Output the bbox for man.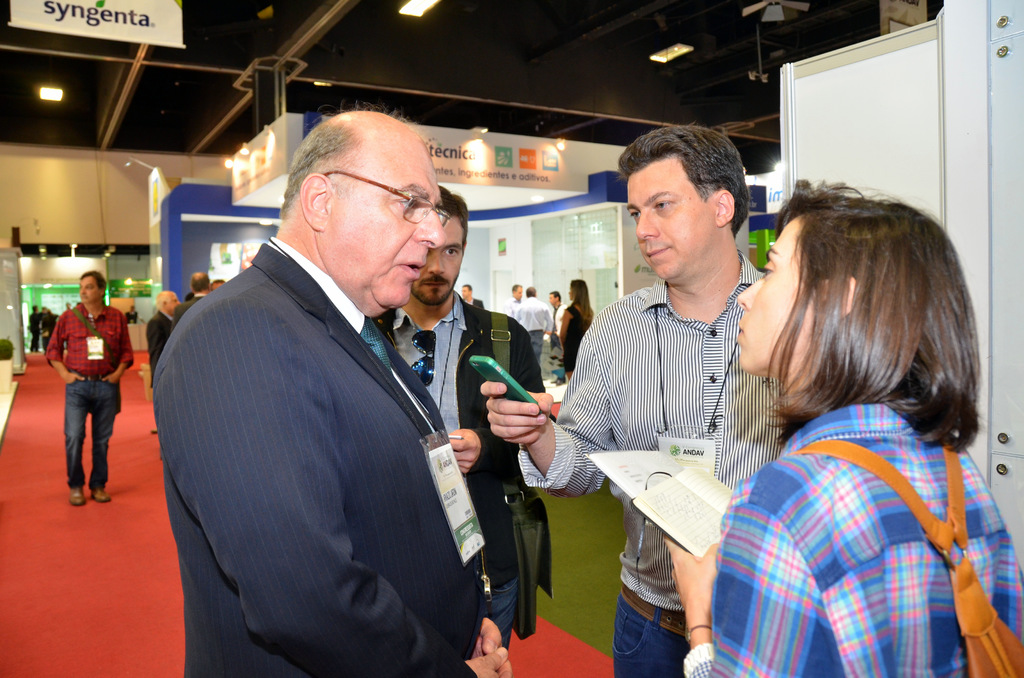
173 271 215 323.
